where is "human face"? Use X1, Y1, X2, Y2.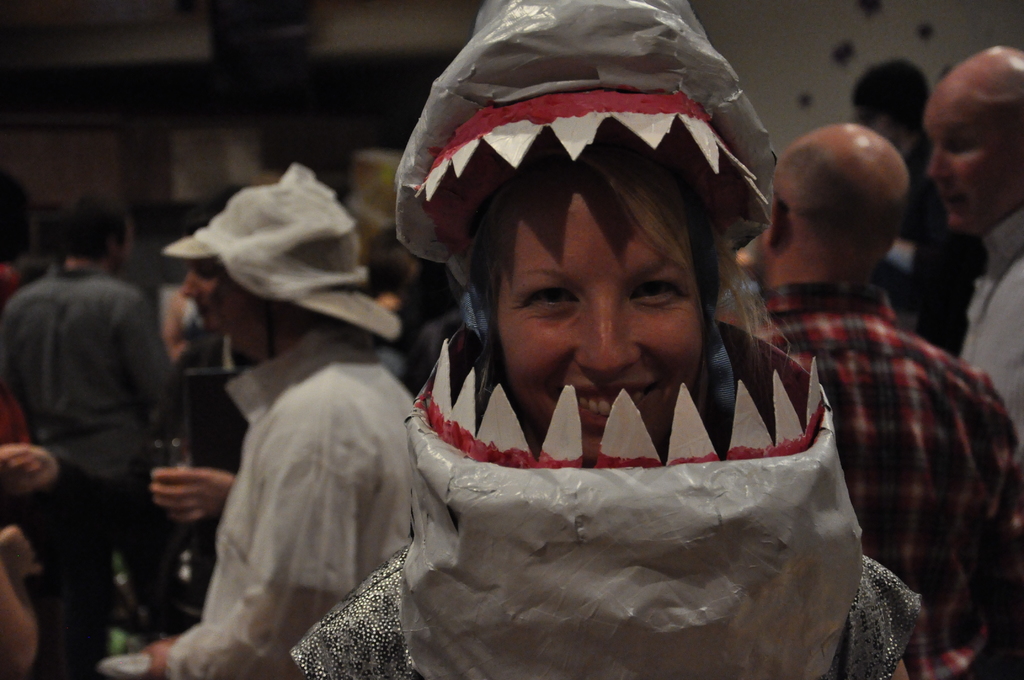
182, 259, 219, 332.
